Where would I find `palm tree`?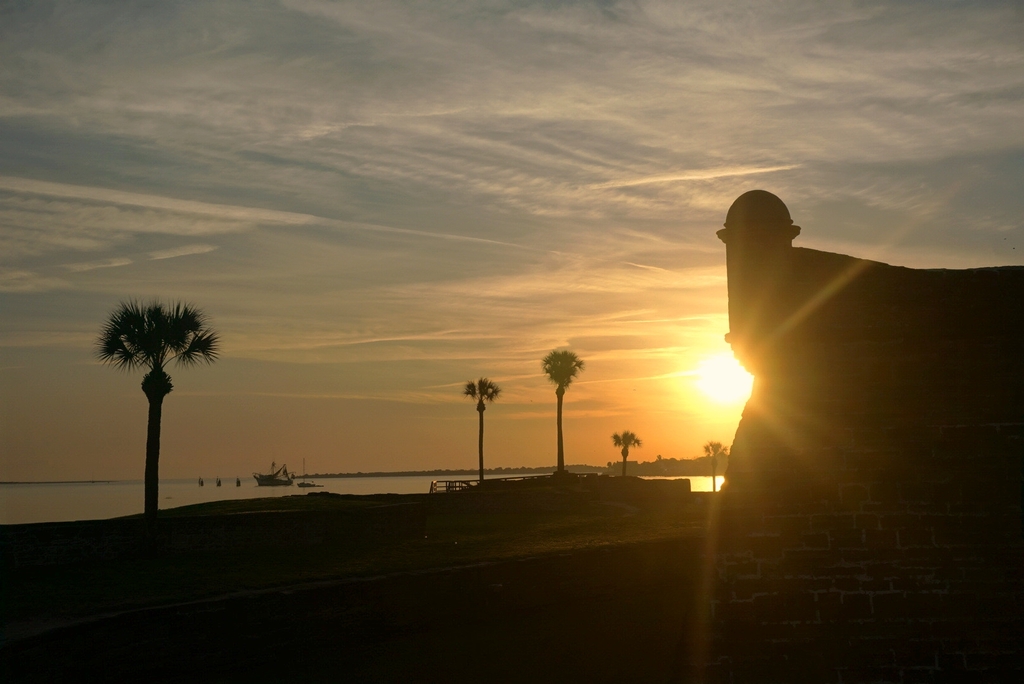
At 700 431 733 506.
